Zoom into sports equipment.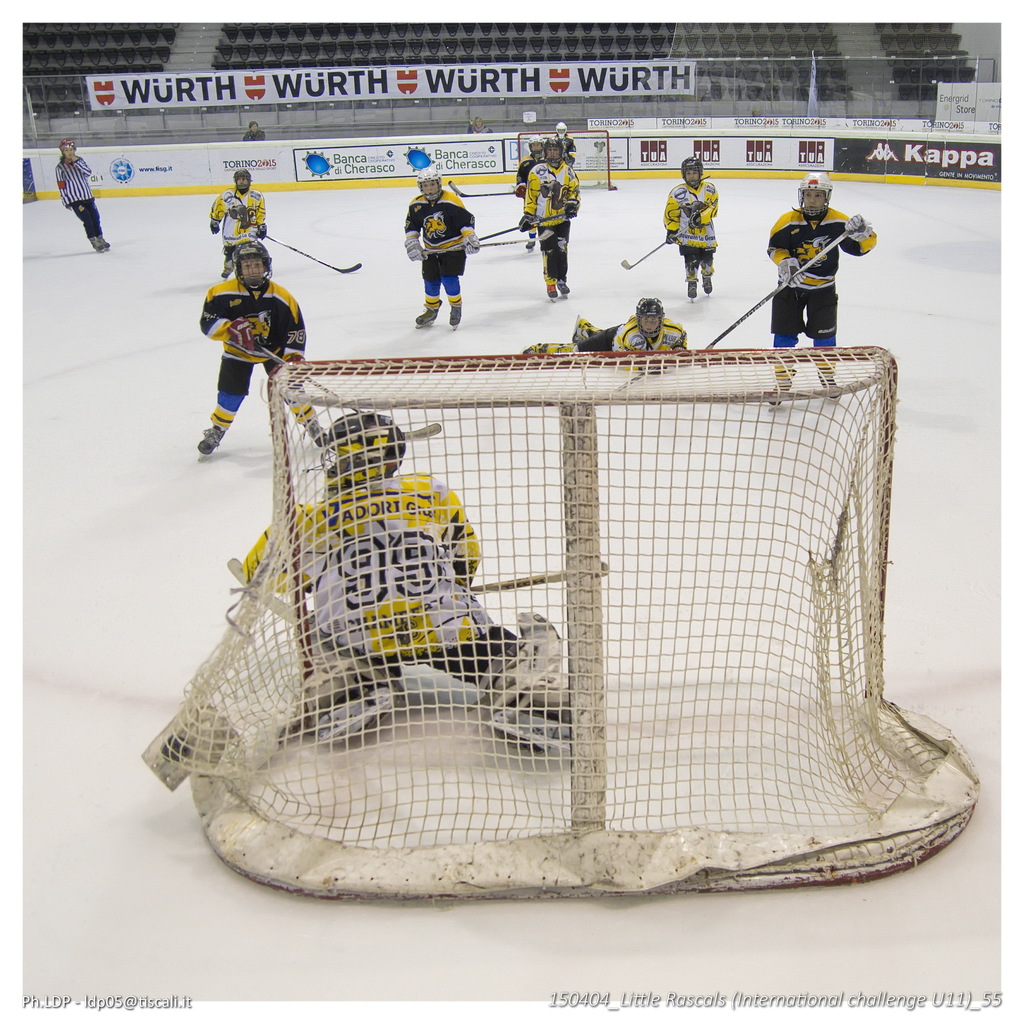
Zoom target: select_region(229, 239, 271, 300).
